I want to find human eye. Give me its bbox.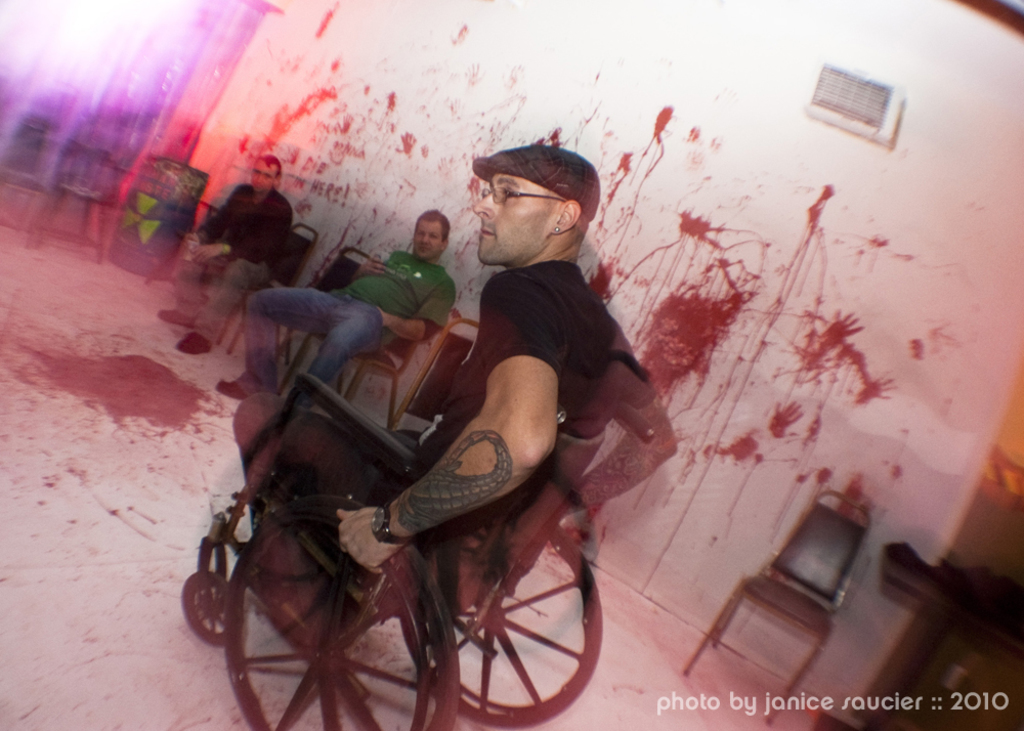
[left=500, top=183, right=516, bottom=202].
